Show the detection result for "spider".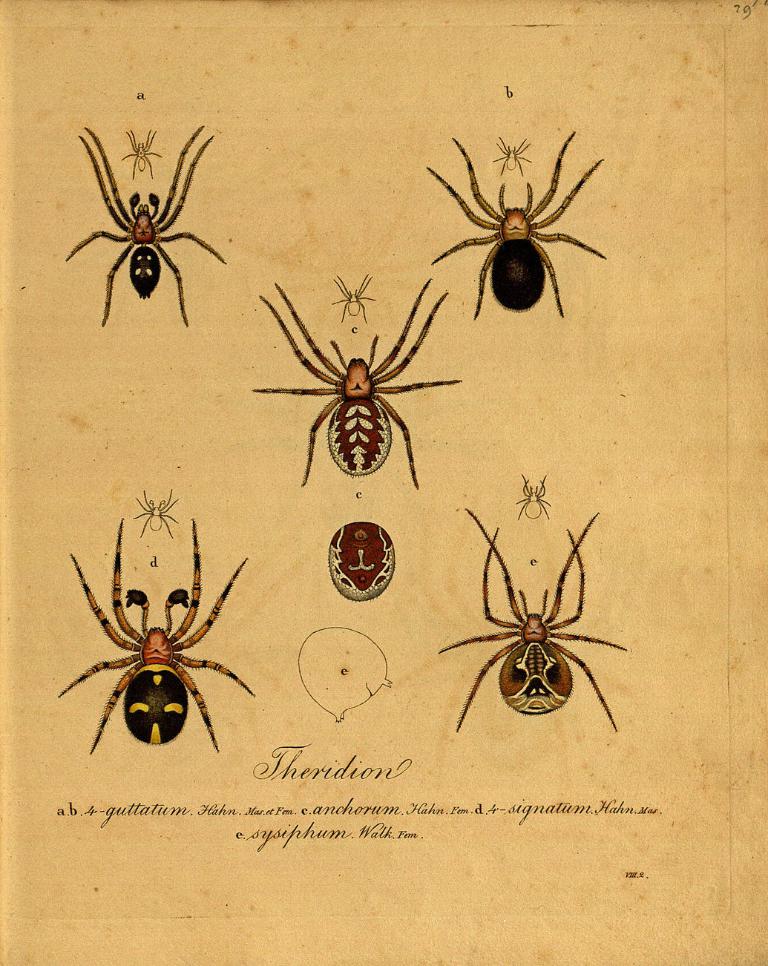
crop(488, 134, 531, 174).
